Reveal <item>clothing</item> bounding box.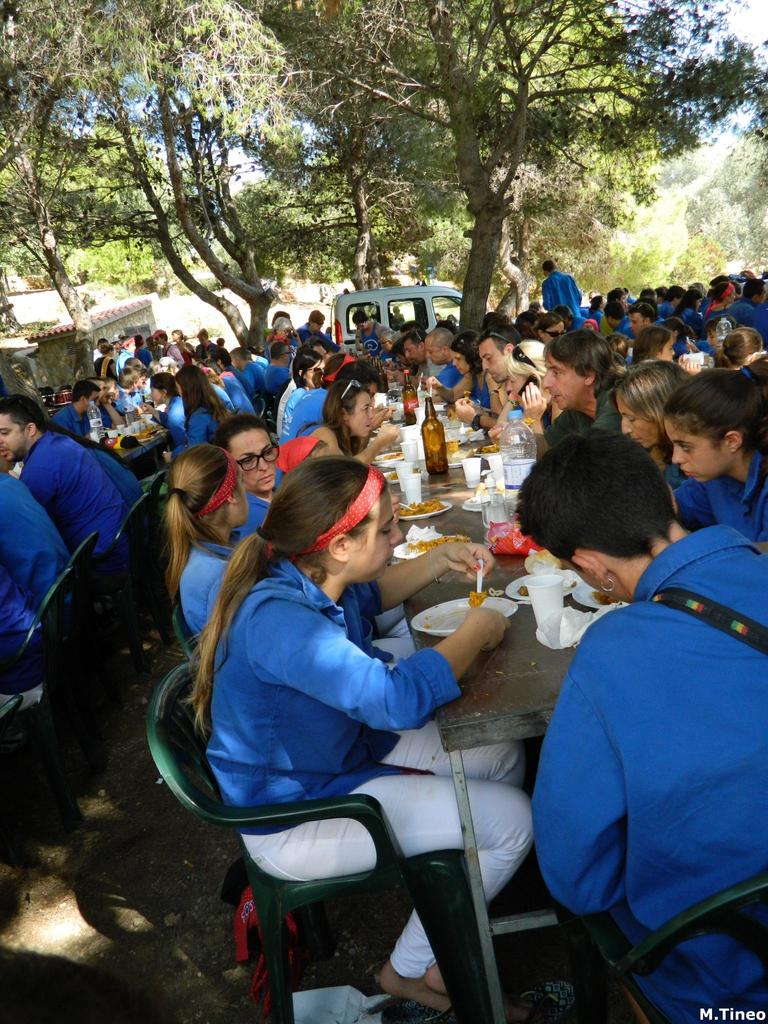
Revealed: 279, 378, 340, 442.
